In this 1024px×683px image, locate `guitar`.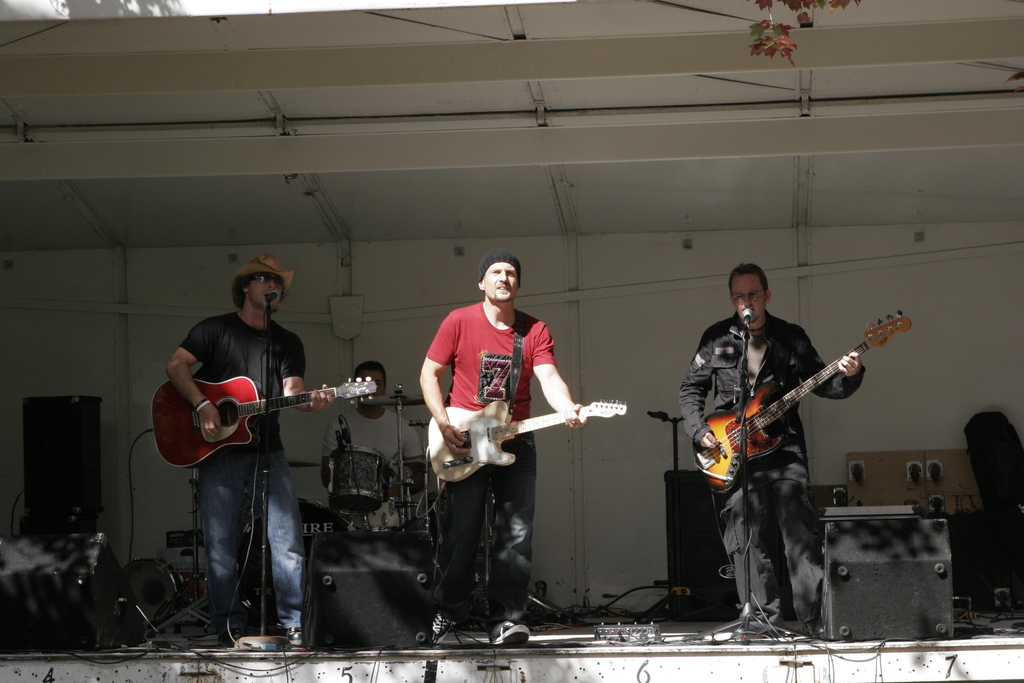
Bounding box: region(691, 308, 913, 497).
